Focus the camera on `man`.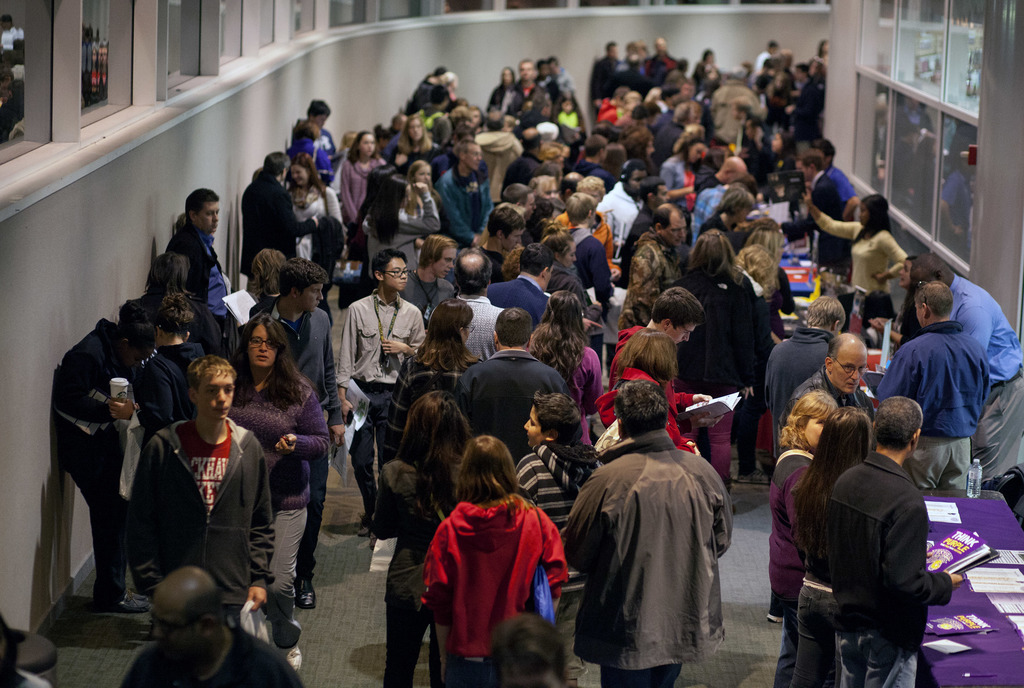
Focus region: pyautogui.locateOnScreen(614, 198, 687, 327).
